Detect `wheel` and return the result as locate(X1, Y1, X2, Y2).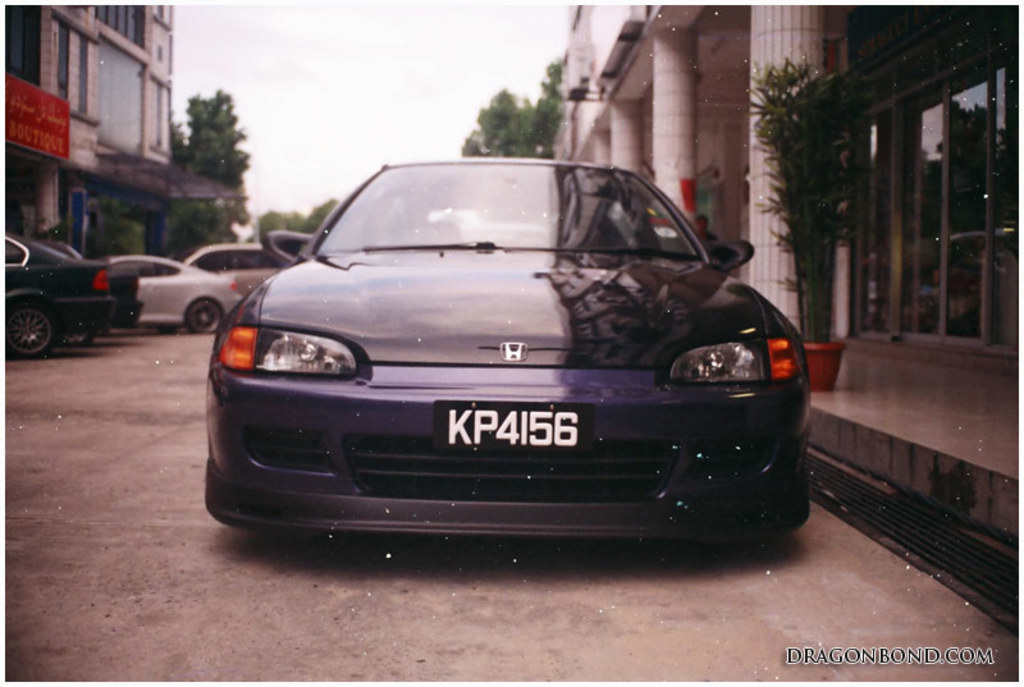
locate(184, 293, 228, 333).
